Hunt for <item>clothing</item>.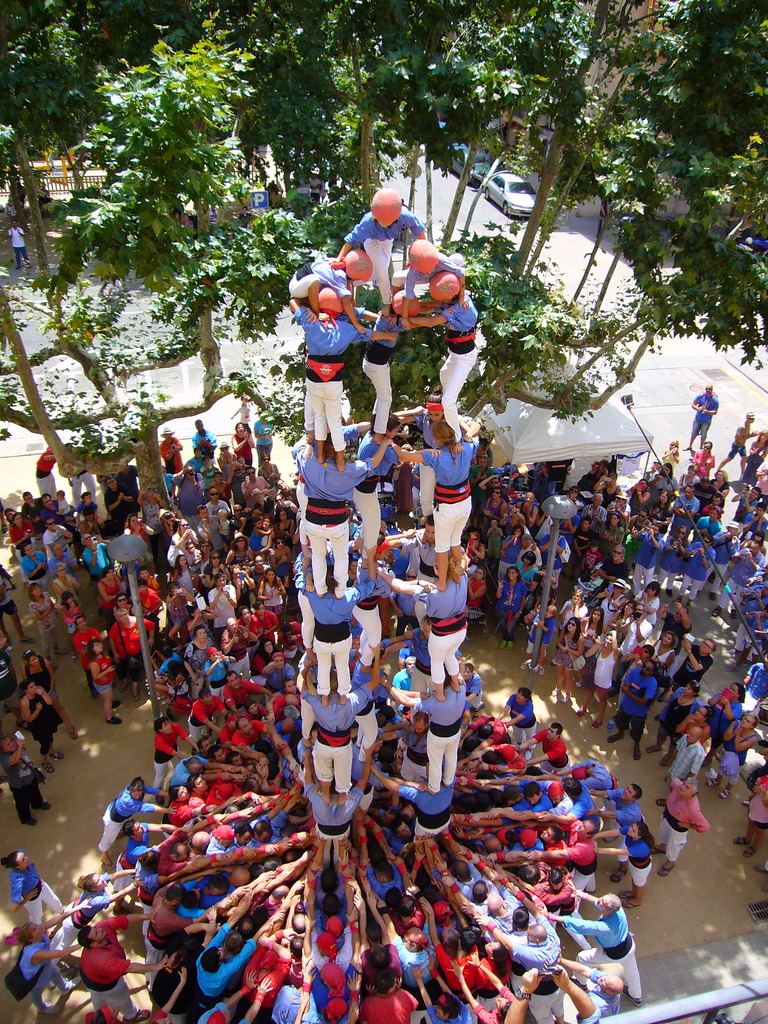
Hunted down at <bbox>600, 553, 628, 589</bbox>.
